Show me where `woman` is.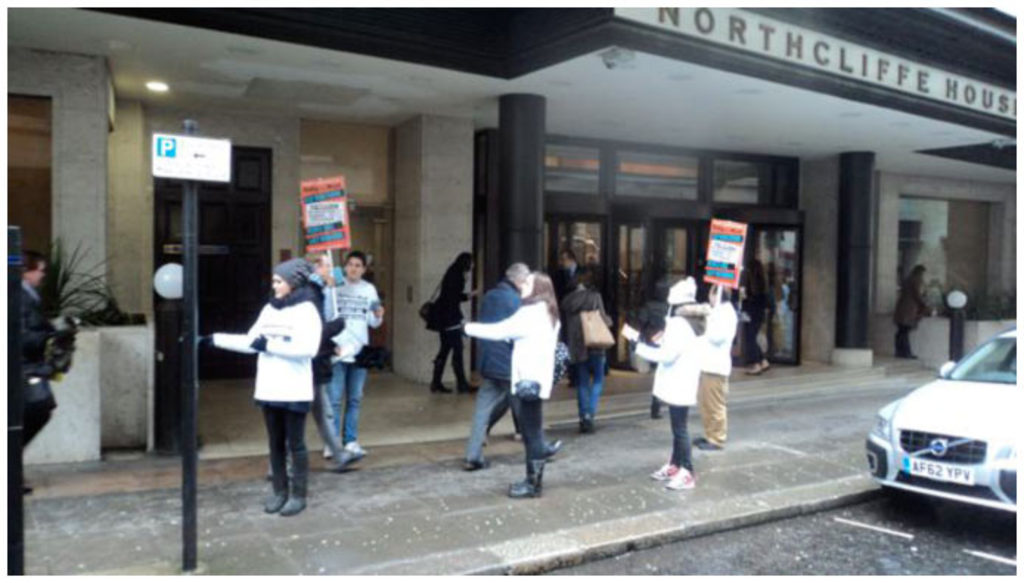
`woman` is at detection(629, 275, 704, 490).
